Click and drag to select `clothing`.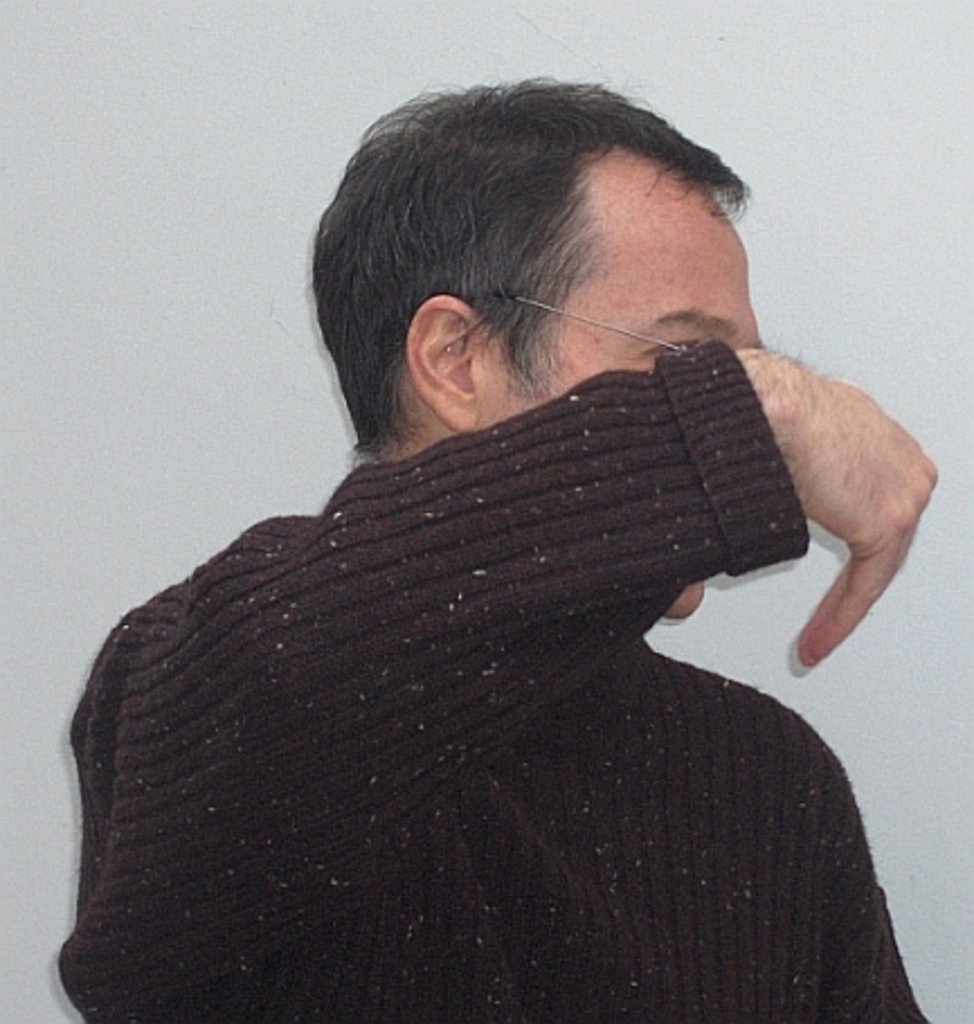
Selection: 29/333/927/1023.
